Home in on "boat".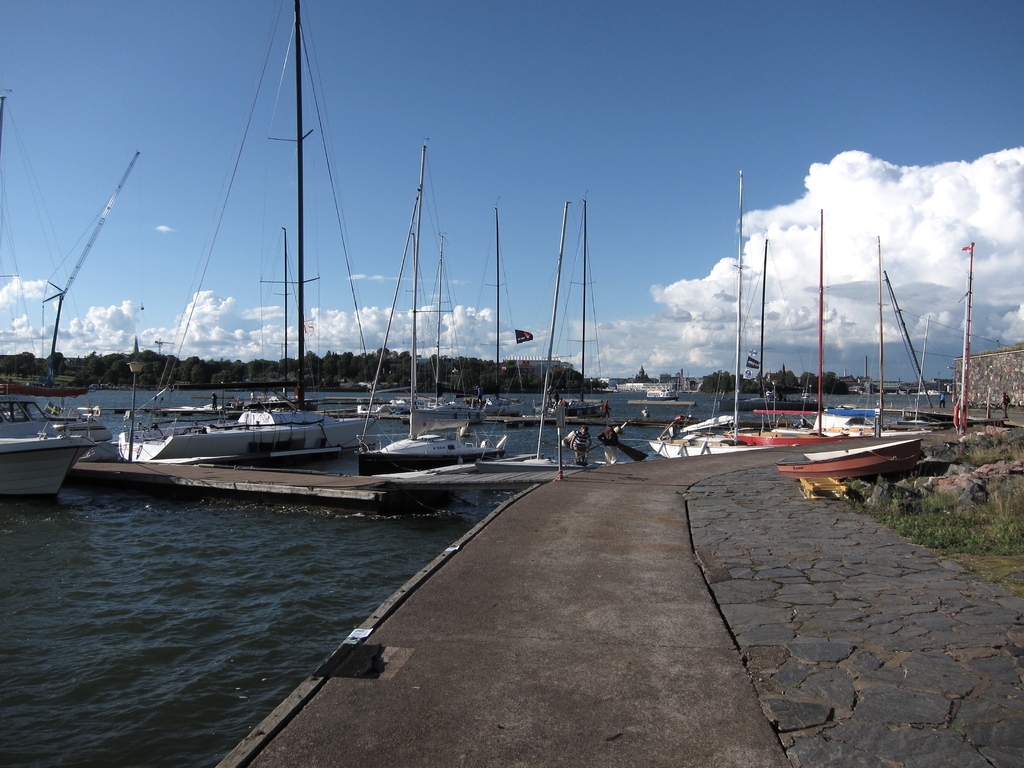
Homed in at (644, 163, 939, 469).
